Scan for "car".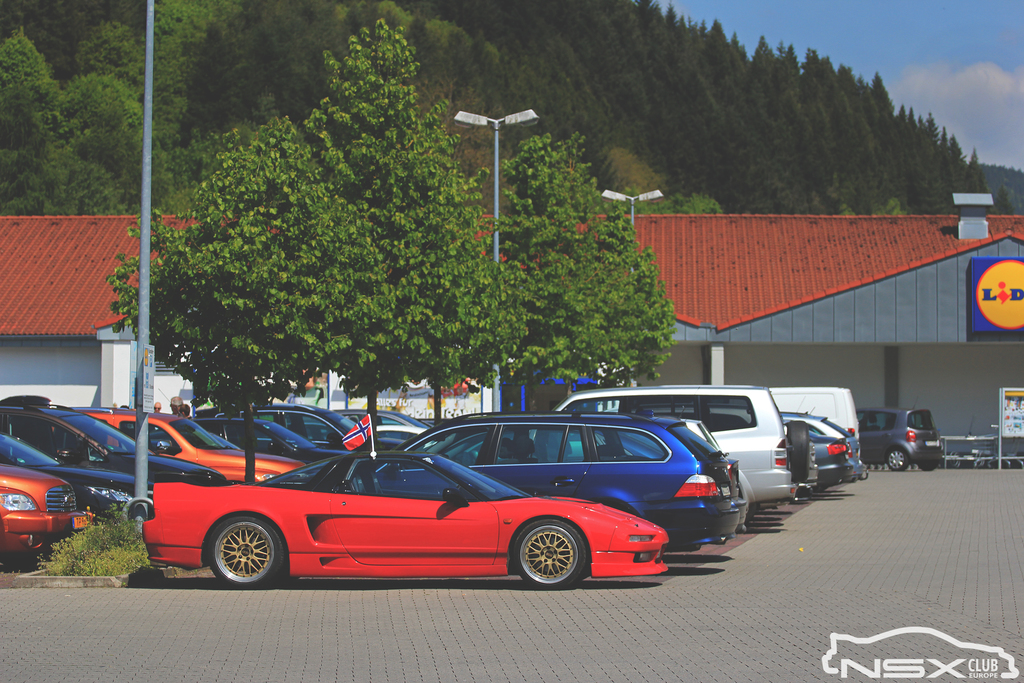
Scan result: <region>369, 415, 743, 547</region>.
